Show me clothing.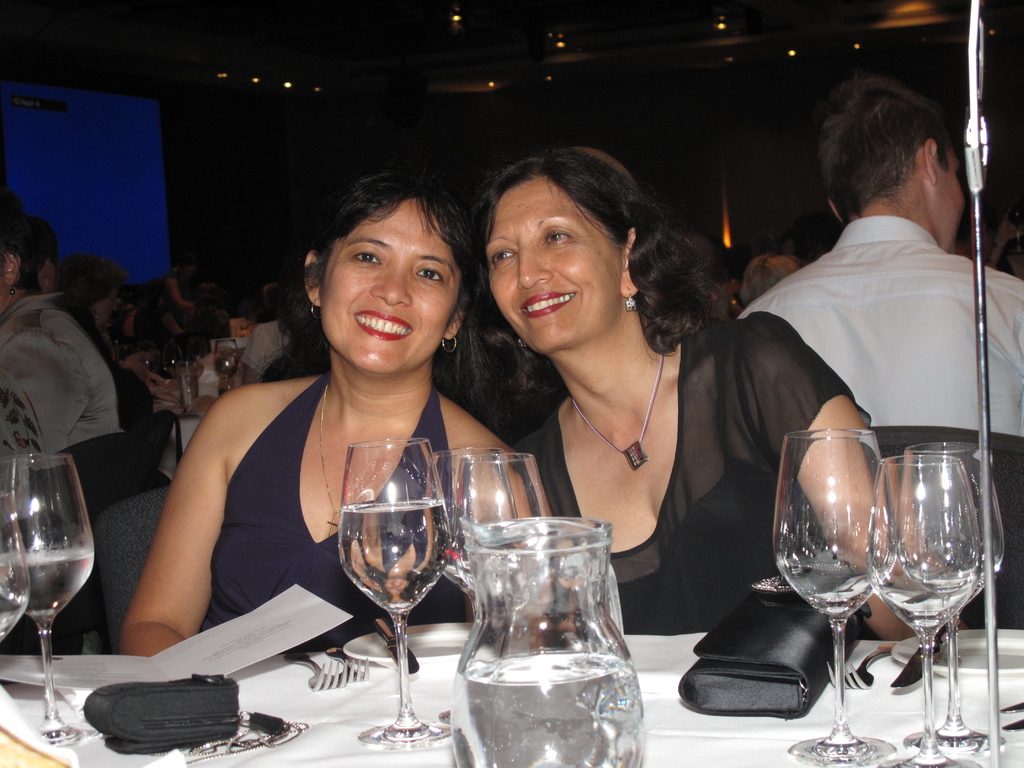
clothing is here: 504,306,863,634.
